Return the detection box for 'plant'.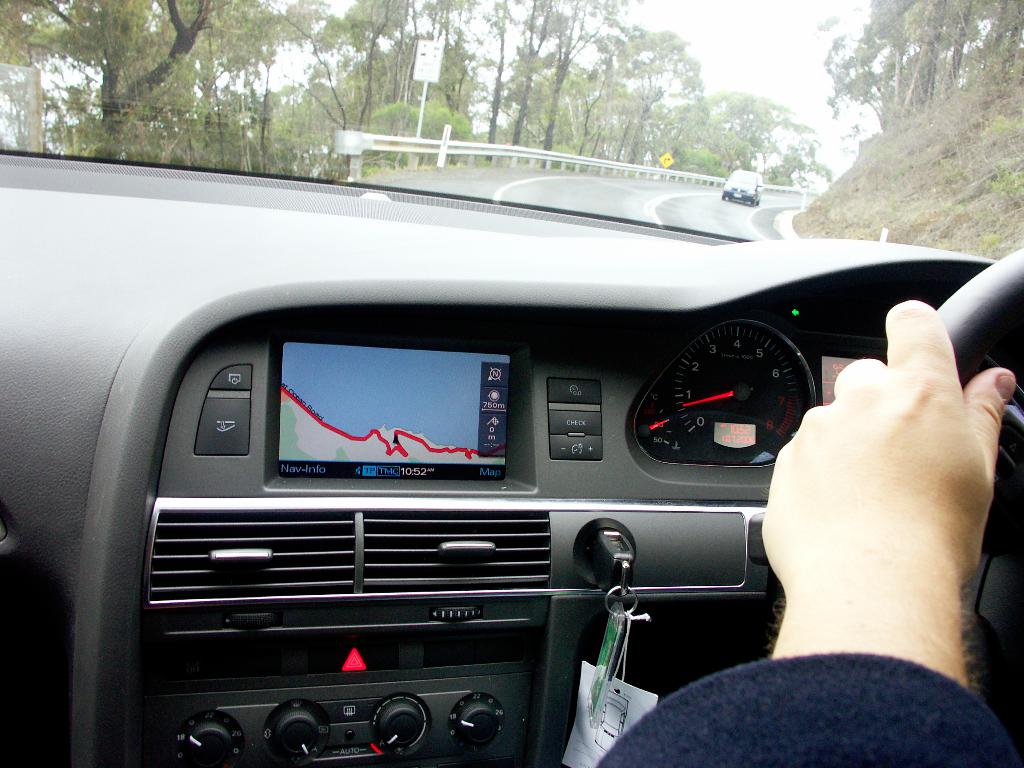
990/161/1023/204.
